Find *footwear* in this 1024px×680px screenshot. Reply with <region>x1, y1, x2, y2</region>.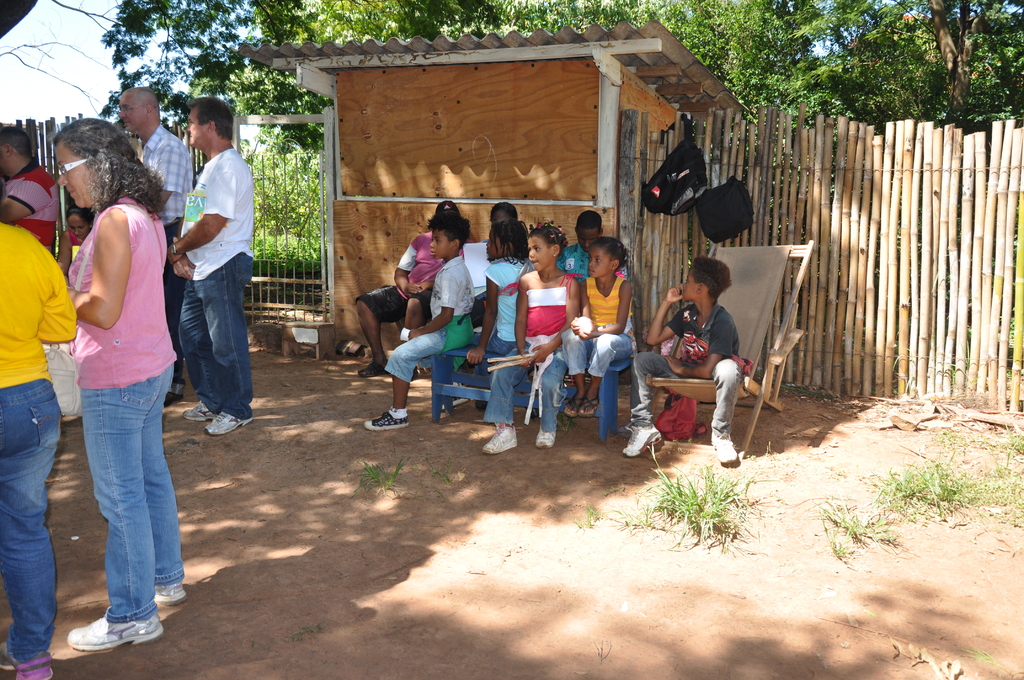
<region>206, 408, 256, 434</region>.
